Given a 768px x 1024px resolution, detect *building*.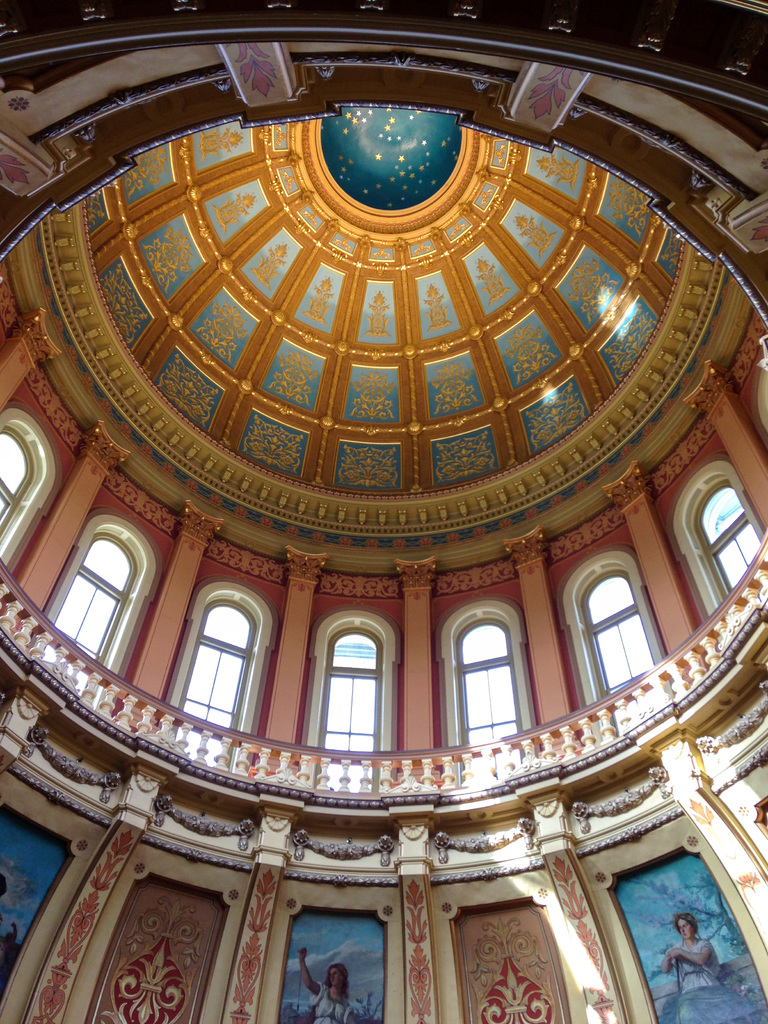
0:0:767:1023.
